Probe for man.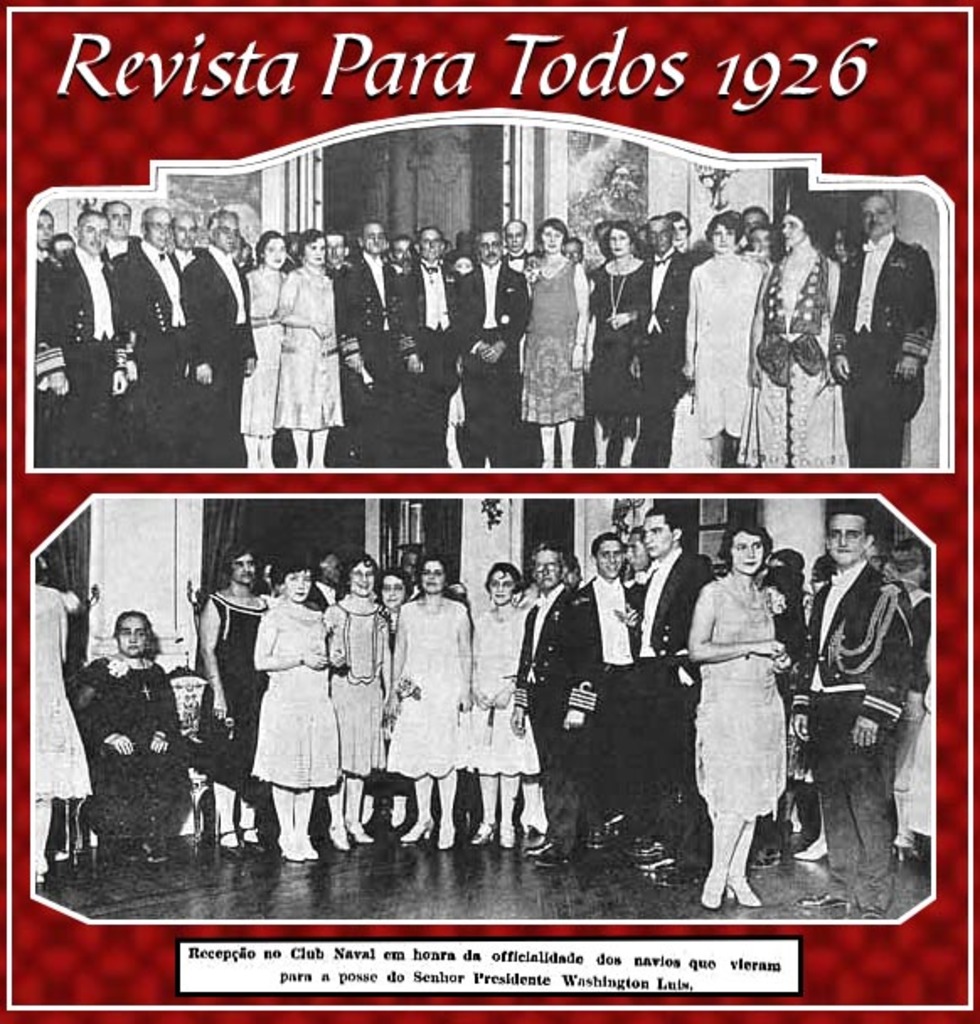
Probe result: bbox(72, 596, 214, 874).
